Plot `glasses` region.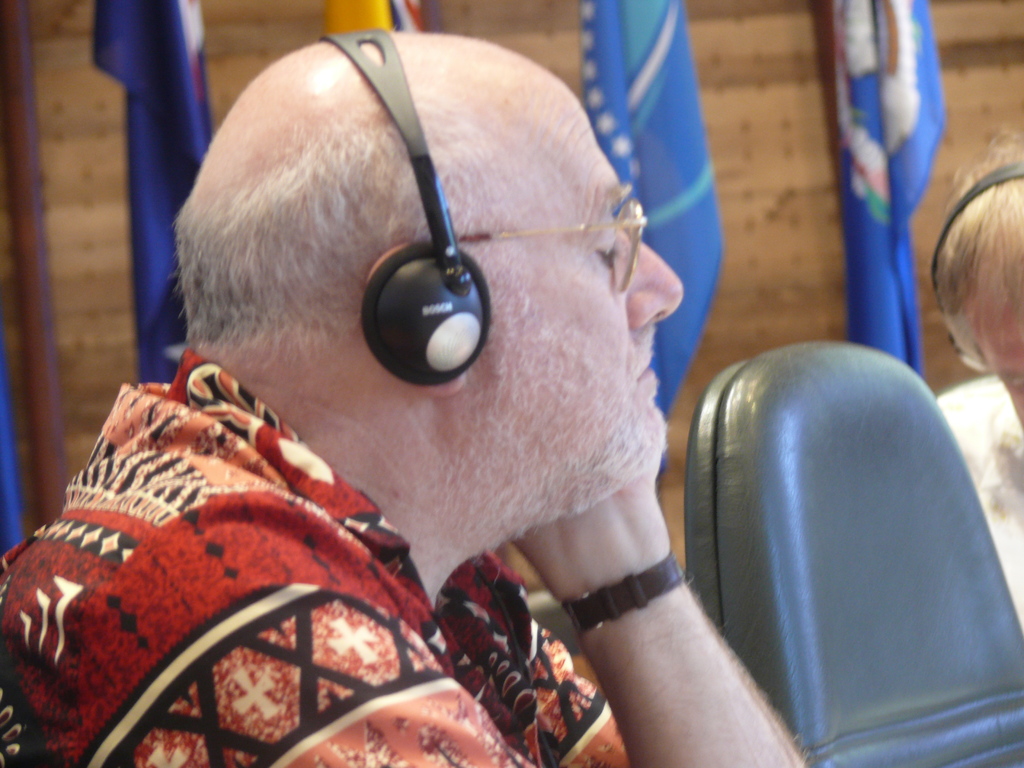
Plotted at bbox=(436, 198, 648, 297).
